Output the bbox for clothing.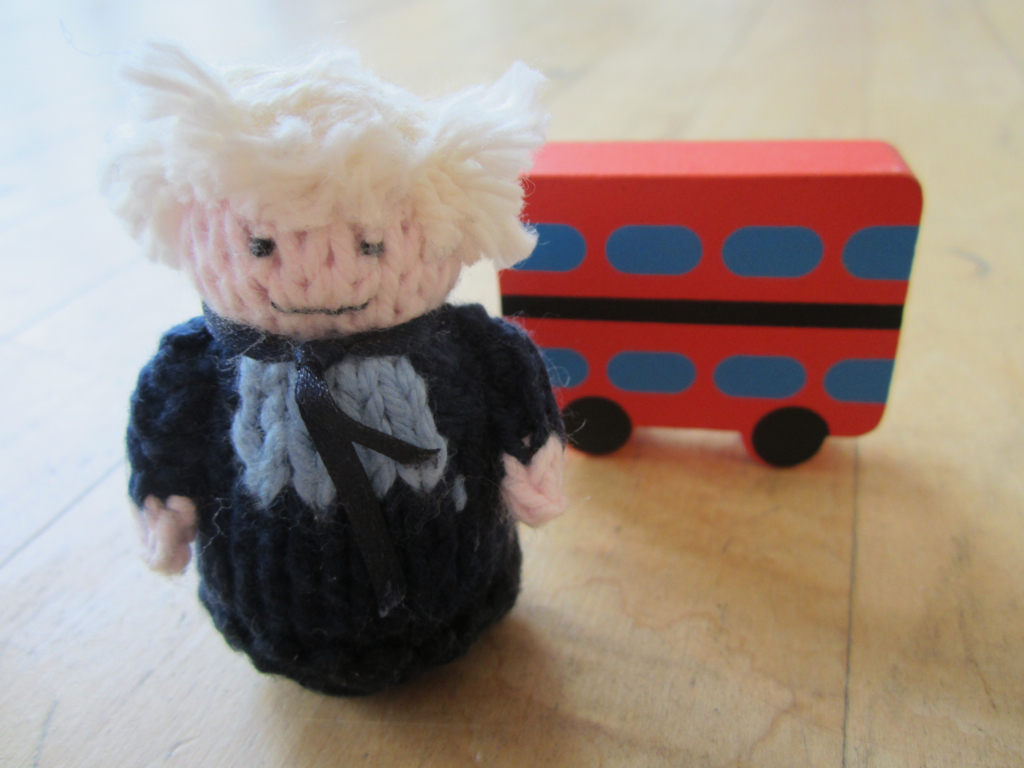
bbox=[118, 306, 579, 701].
